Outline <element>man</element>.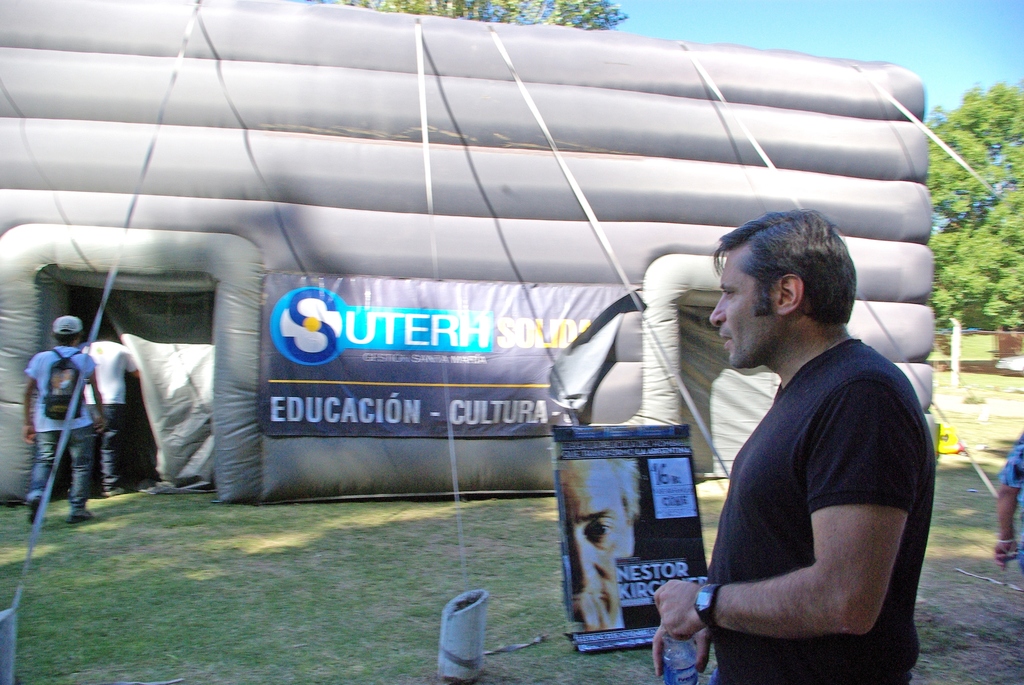
Outline: left=557, top=461, right=652, bottom=627.
